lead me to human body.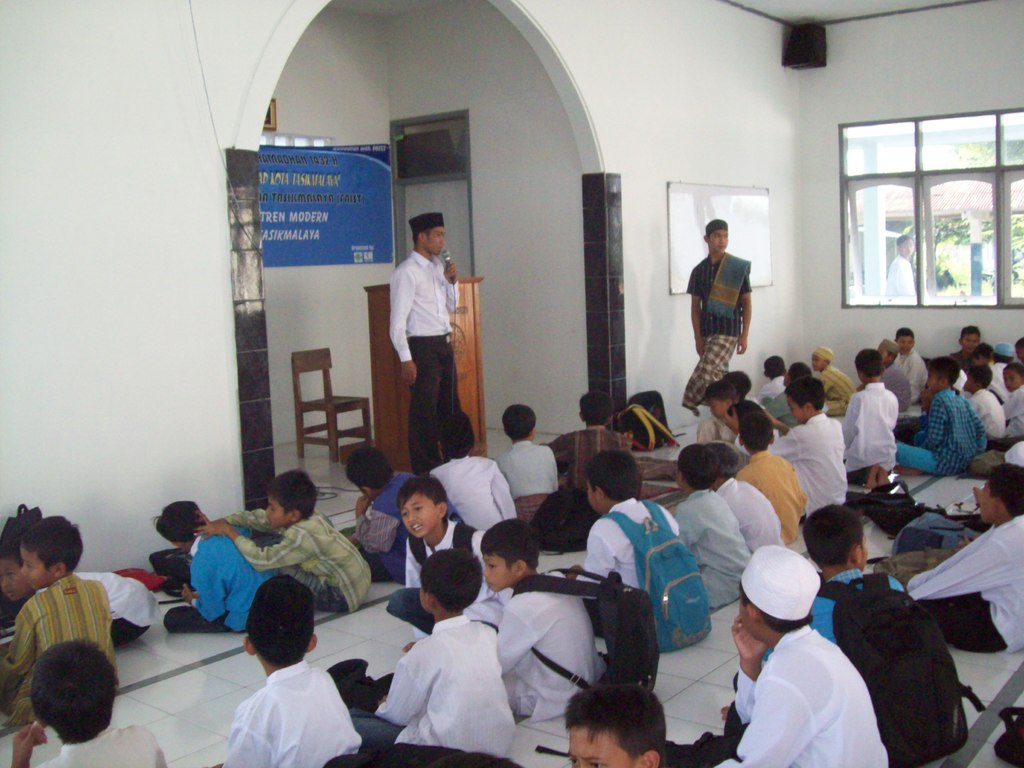
Lead to {"left": 4, "top": 509, "right": 124, "bottom": 736}.
